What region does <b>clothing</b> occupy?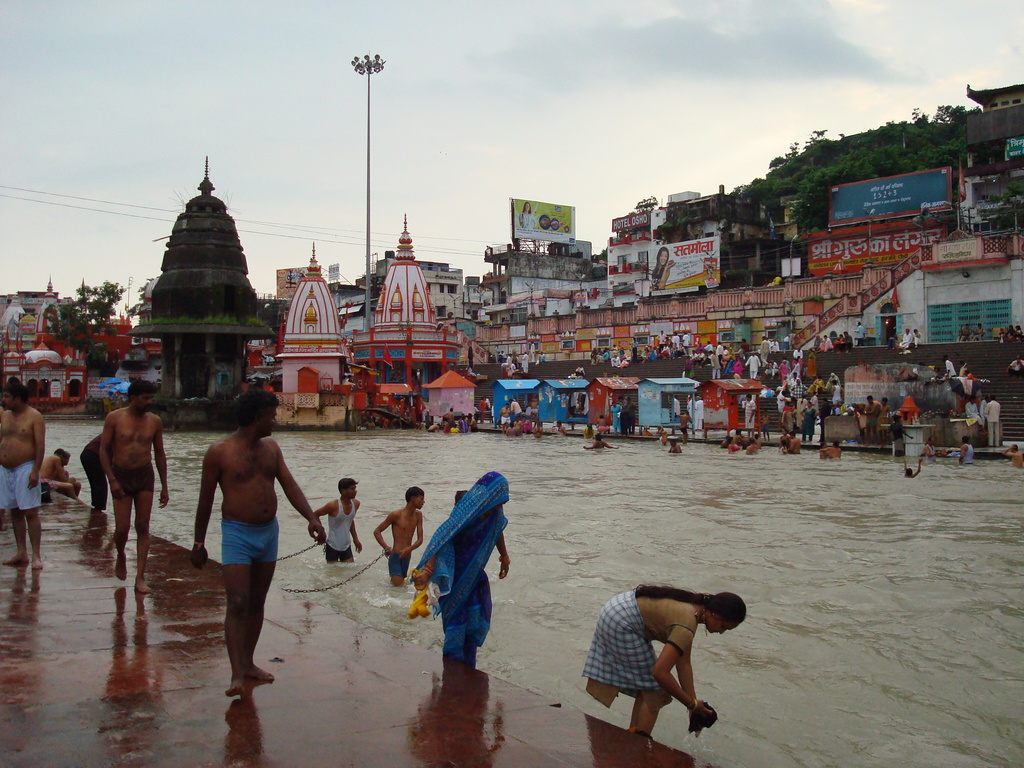
BBox(788, 386, 805, 399).
